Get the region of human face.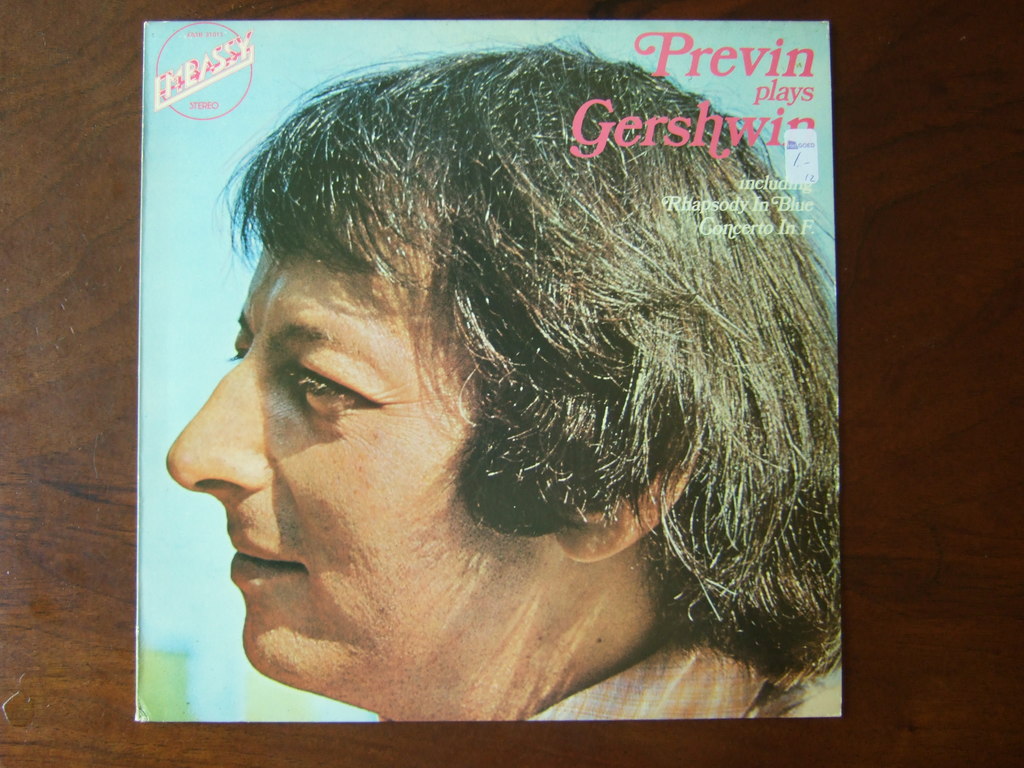
(left=165, top=168, right=561, bottom=691).
